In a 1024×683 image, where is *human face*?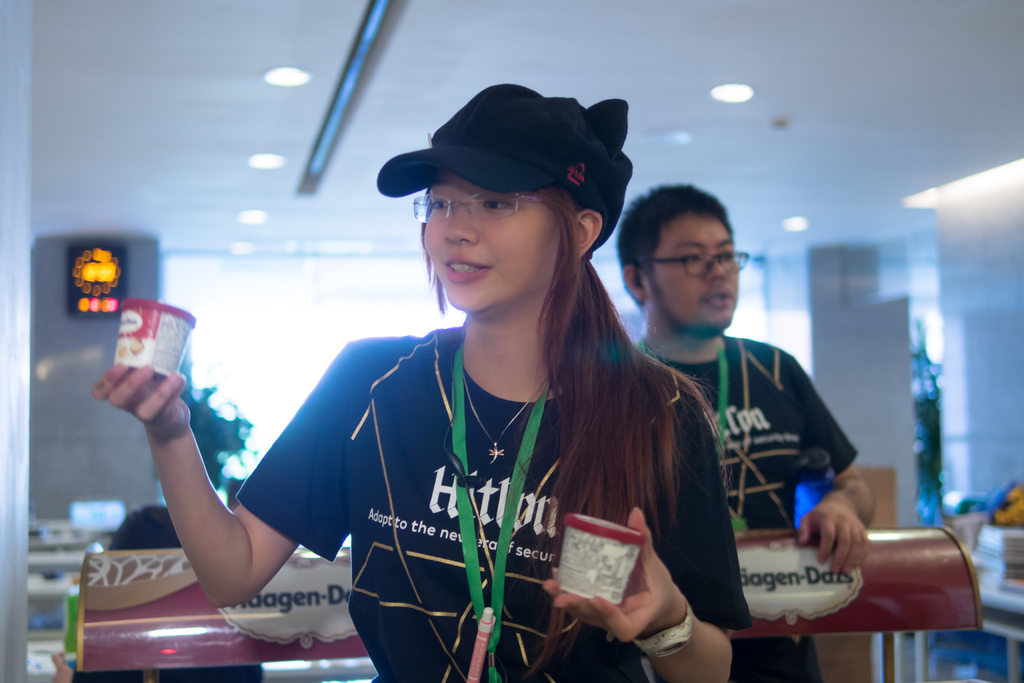
<bbox>645, 203, 737, 334</bbox>.
